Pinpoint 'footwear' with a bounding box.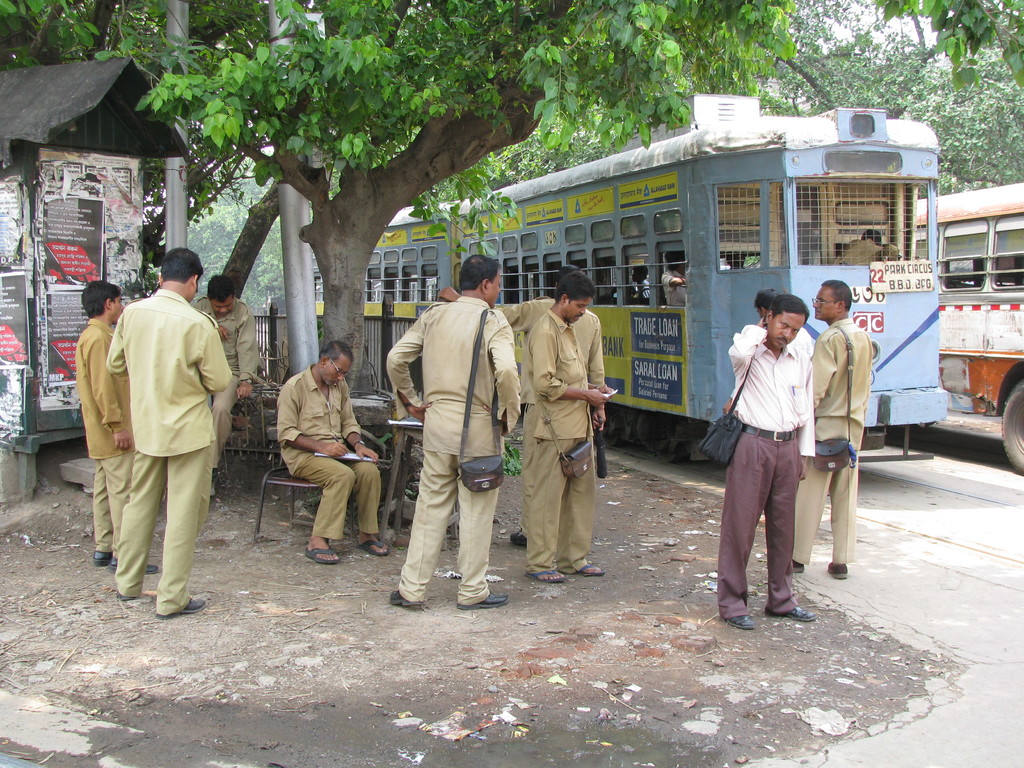
(x1=510, y1=529, x2=529, y2=547).
